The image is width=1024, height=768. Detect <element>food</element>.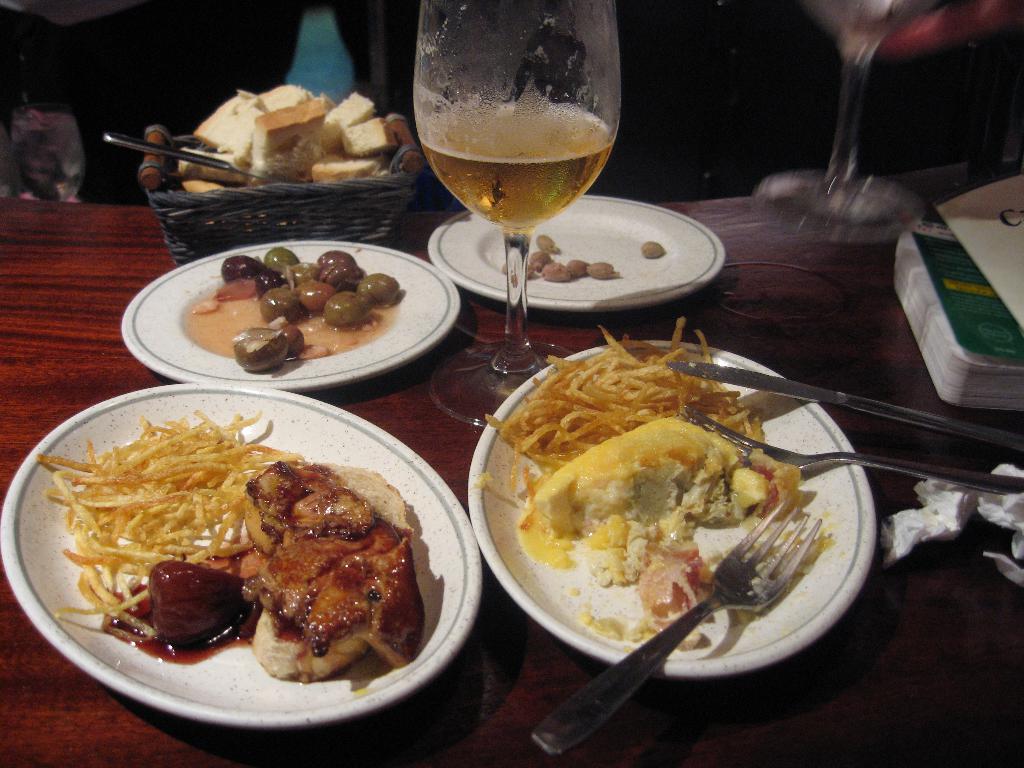
Detection: [529, 250, 551, 269].
